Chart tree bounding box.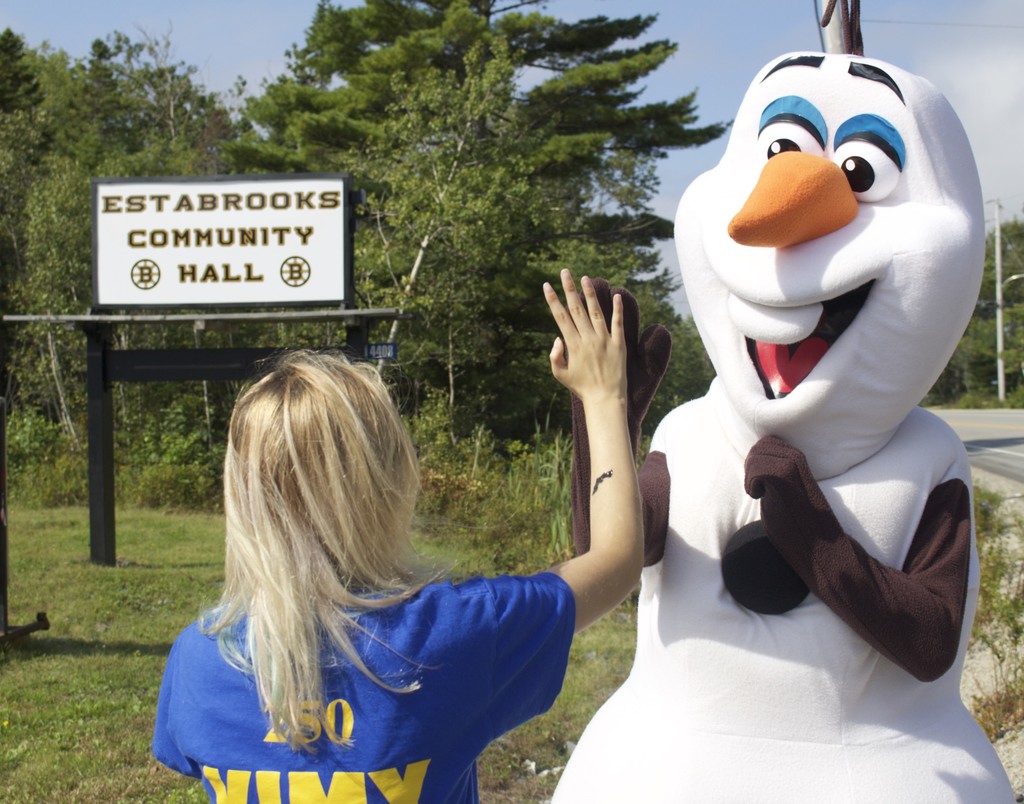
Charted: 402/1/728/465.
